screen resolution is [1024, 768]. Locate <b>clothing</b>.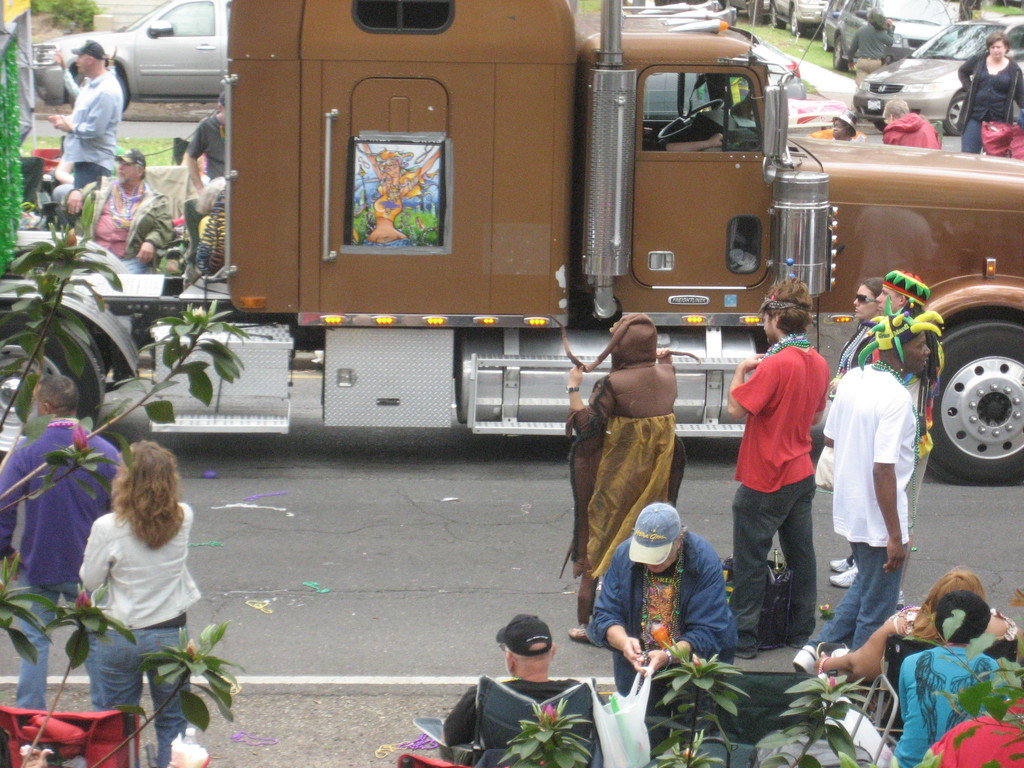
849 16 896 86.
